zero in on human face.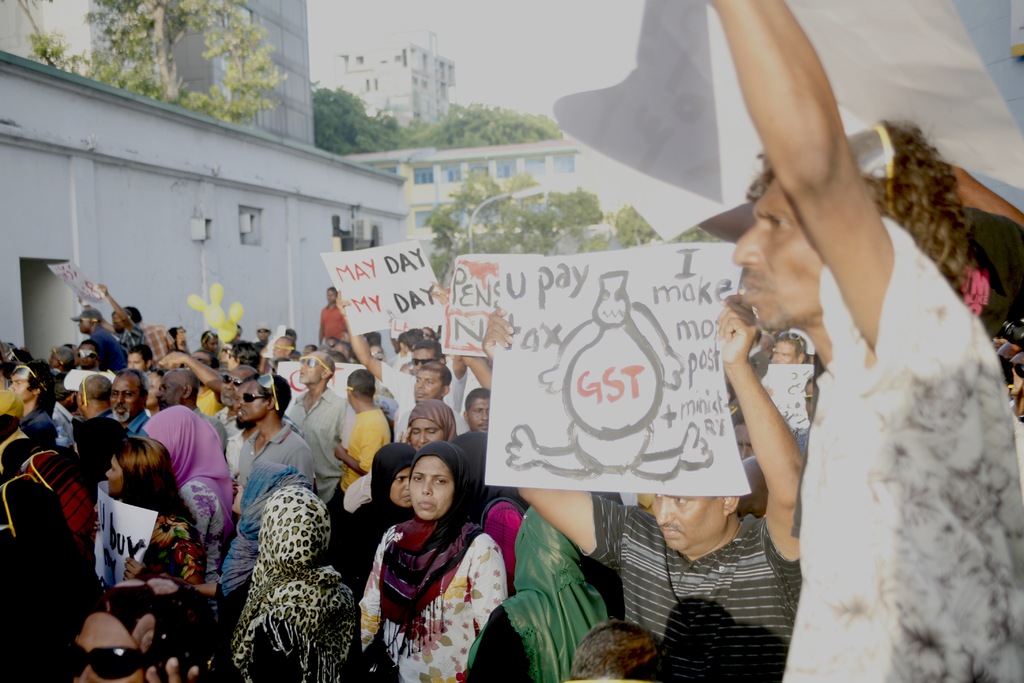
Zeroed in: detection(231, 381, 266, 422).
